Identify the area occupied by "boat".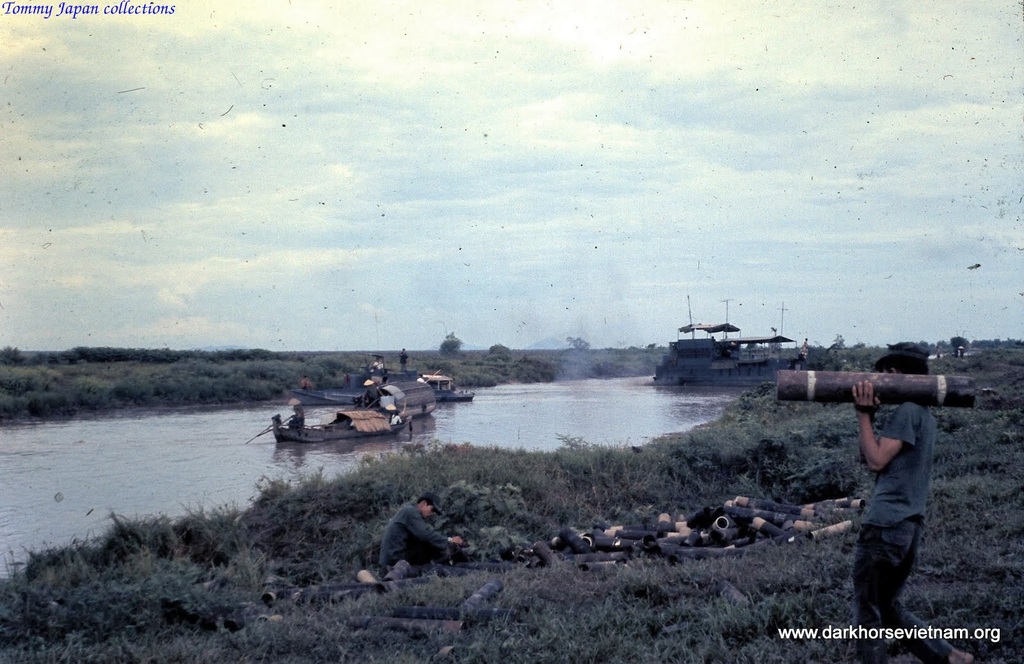
Area: BBox(261, 377, 425, 443).
